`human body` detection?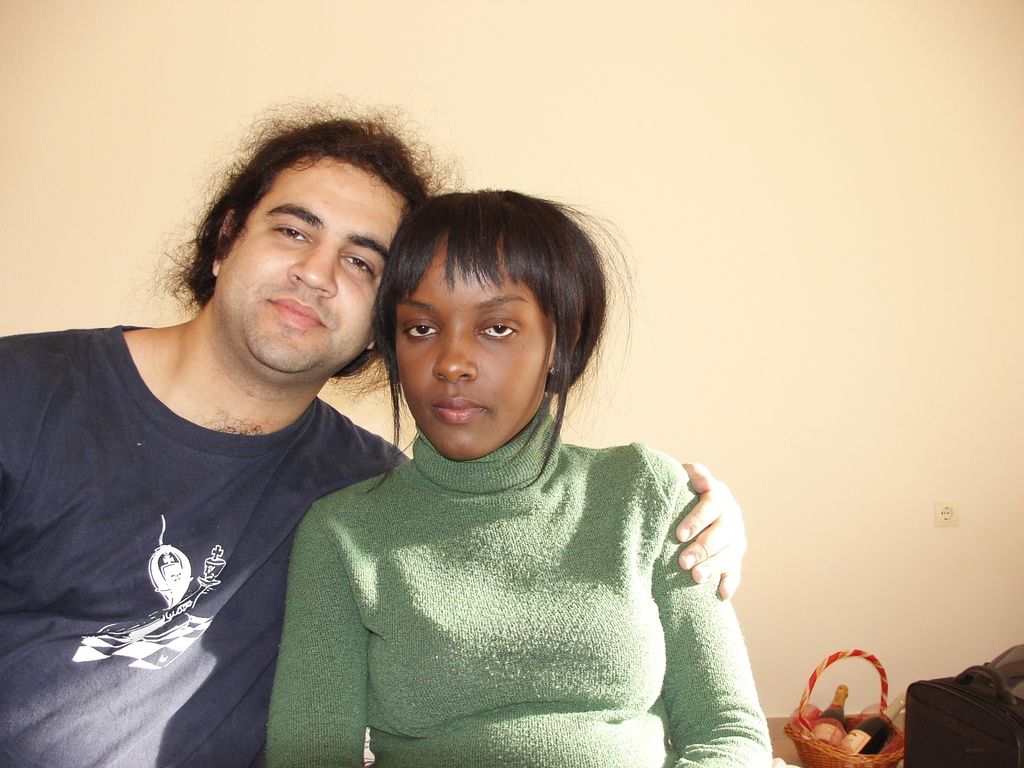
(266,438,768,767)
